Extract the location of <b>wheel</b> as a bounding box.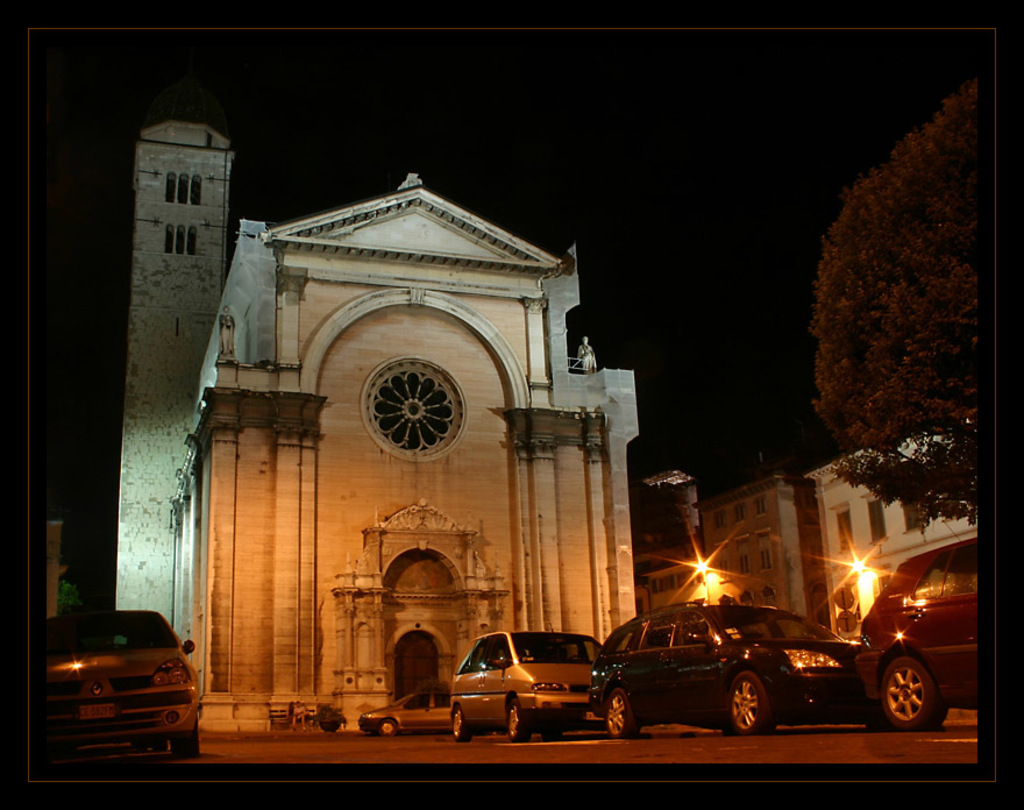
(448, 705, 474, 744).
